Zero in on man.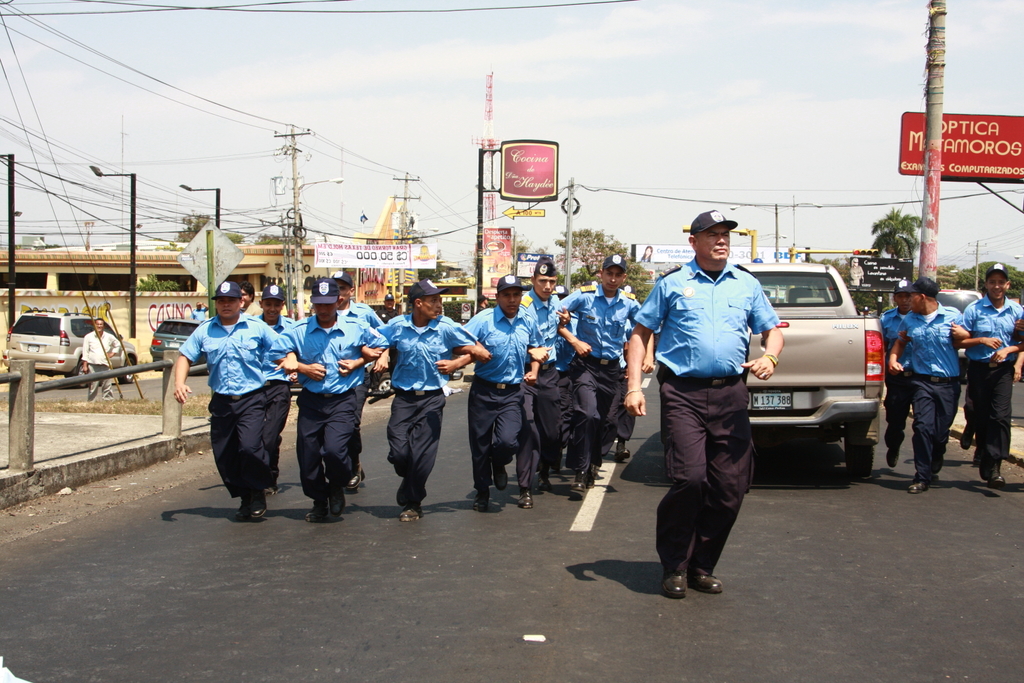
Zeroed in: 887:270:967:490.
